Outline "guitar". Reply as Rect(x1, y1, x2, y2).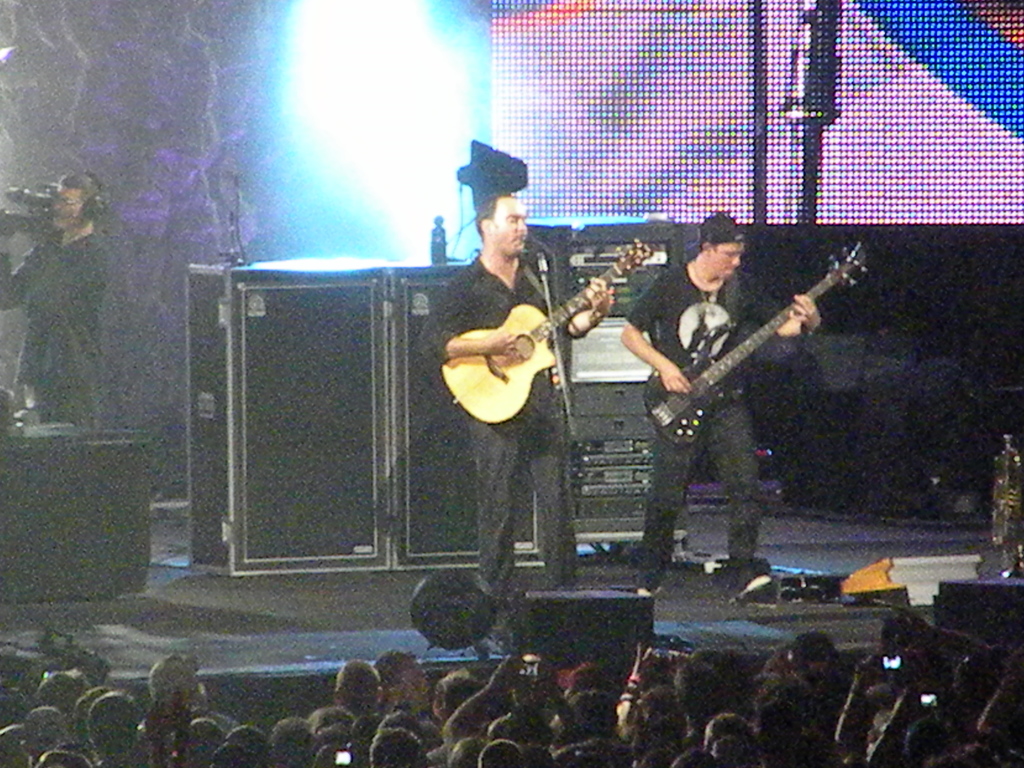
Rect(641, 240, 872, 442).
